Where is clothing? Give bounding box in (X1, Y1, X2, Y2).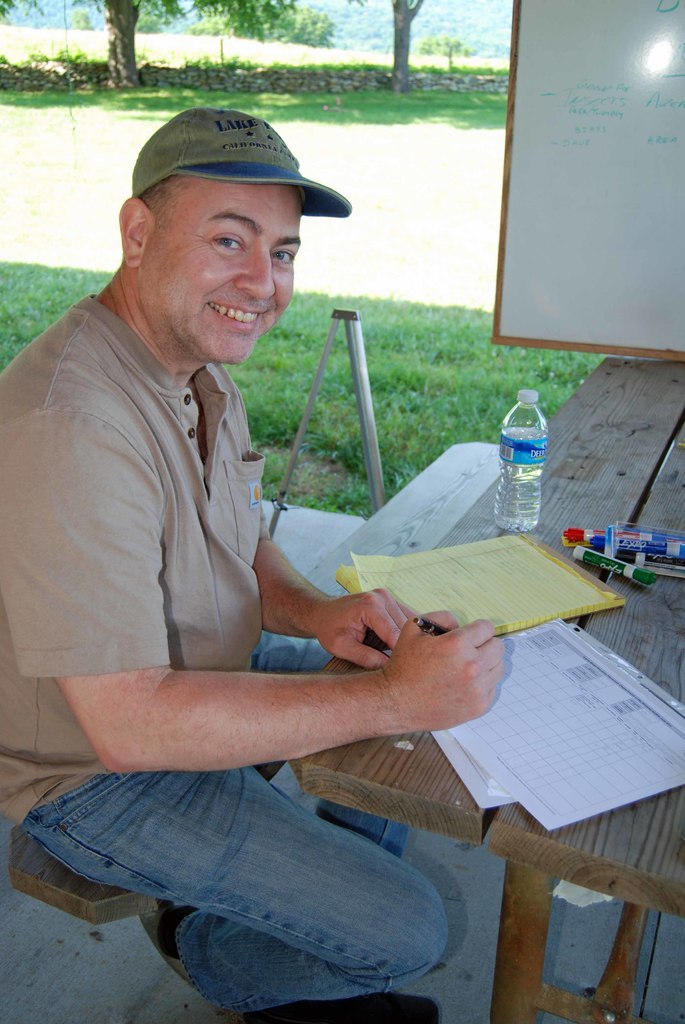
(3, 294, 264, 829).
